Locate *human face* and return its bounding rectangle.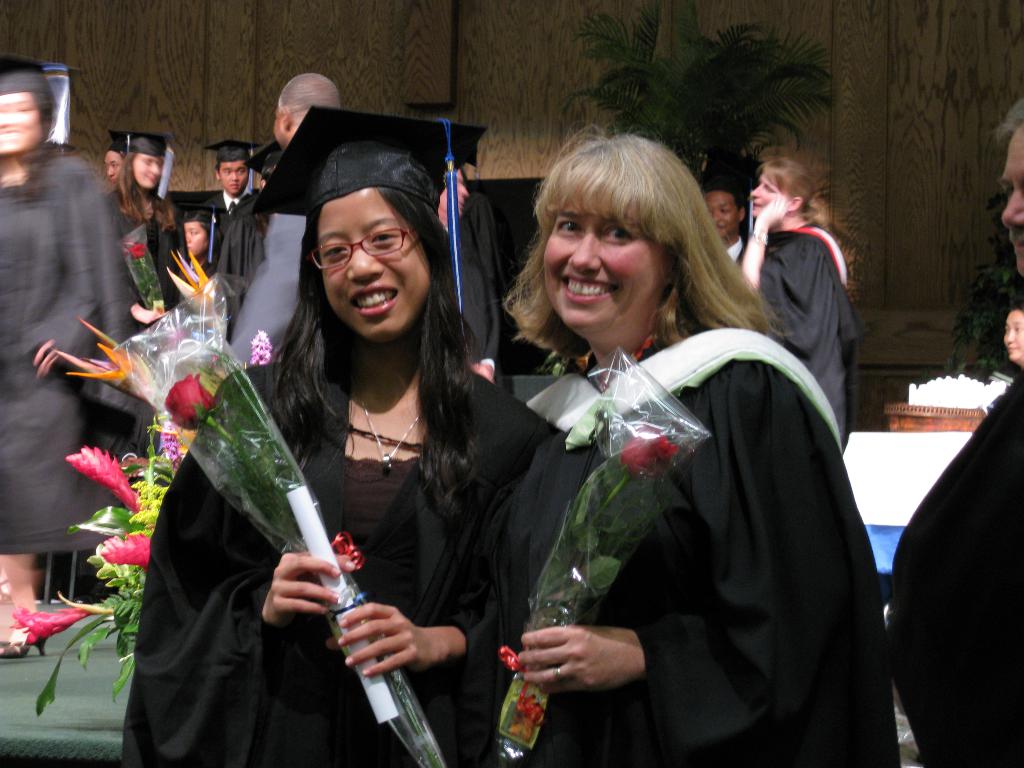
l=755, t=179, r=782, b=212.
